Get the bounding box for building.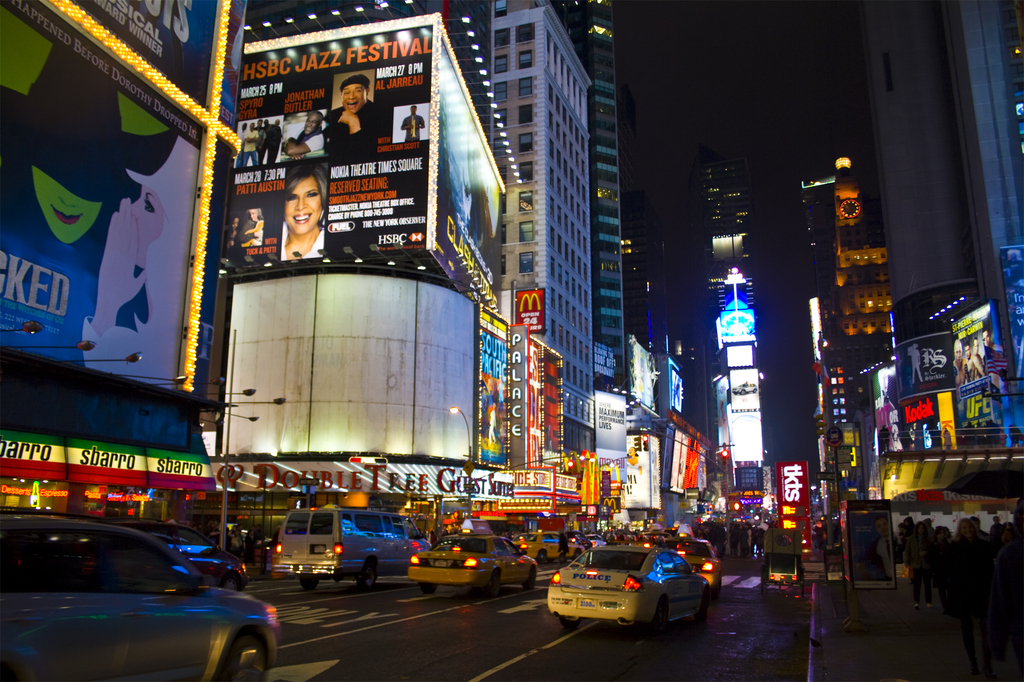
x1=487, y1=0, x2=595, y2=534.
